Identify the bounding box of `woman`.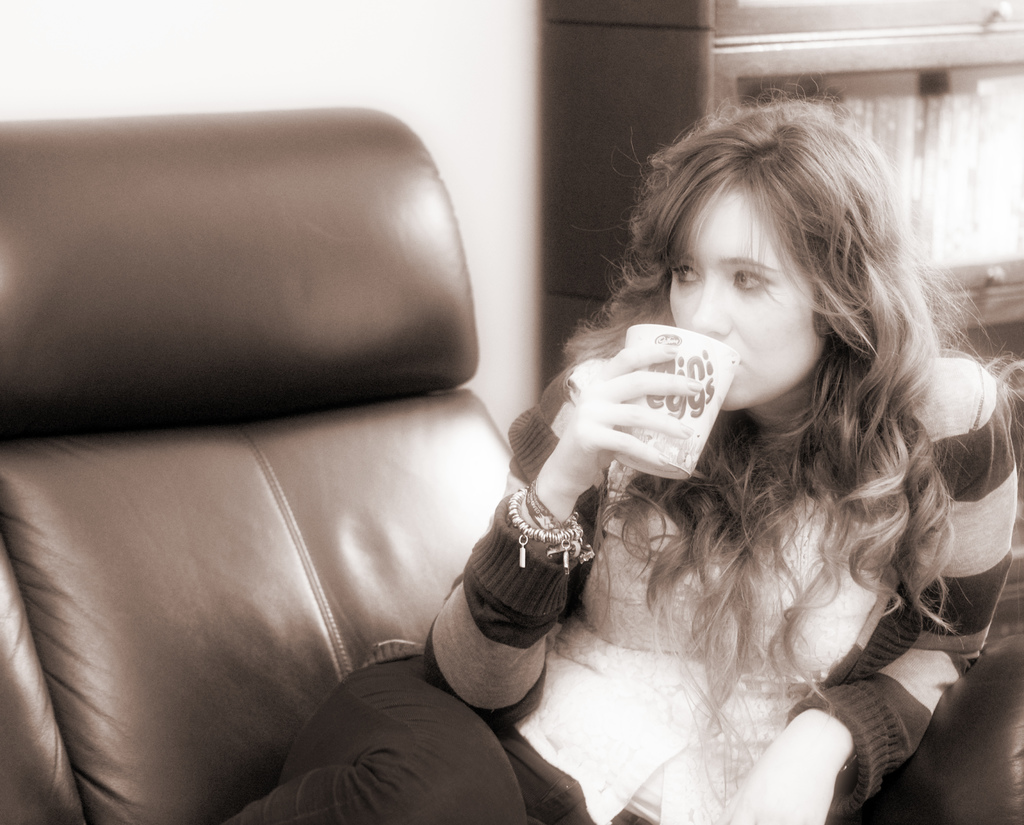
[x1=344, y1=104, x2=980, y2=822].
